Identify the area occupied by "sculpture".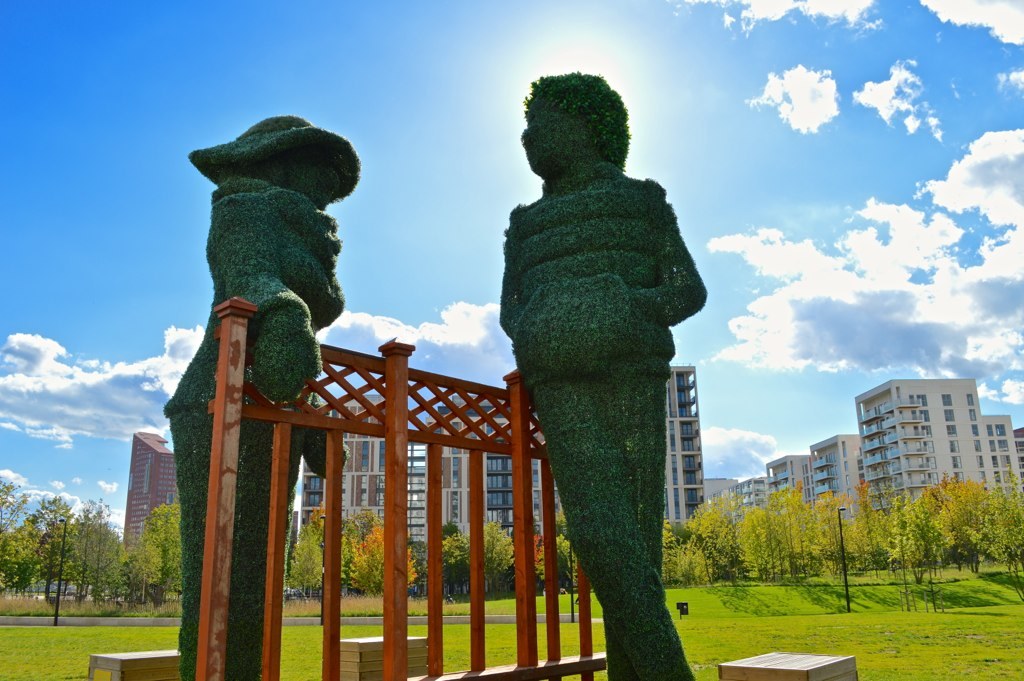
Area: 167:113:372:680.
